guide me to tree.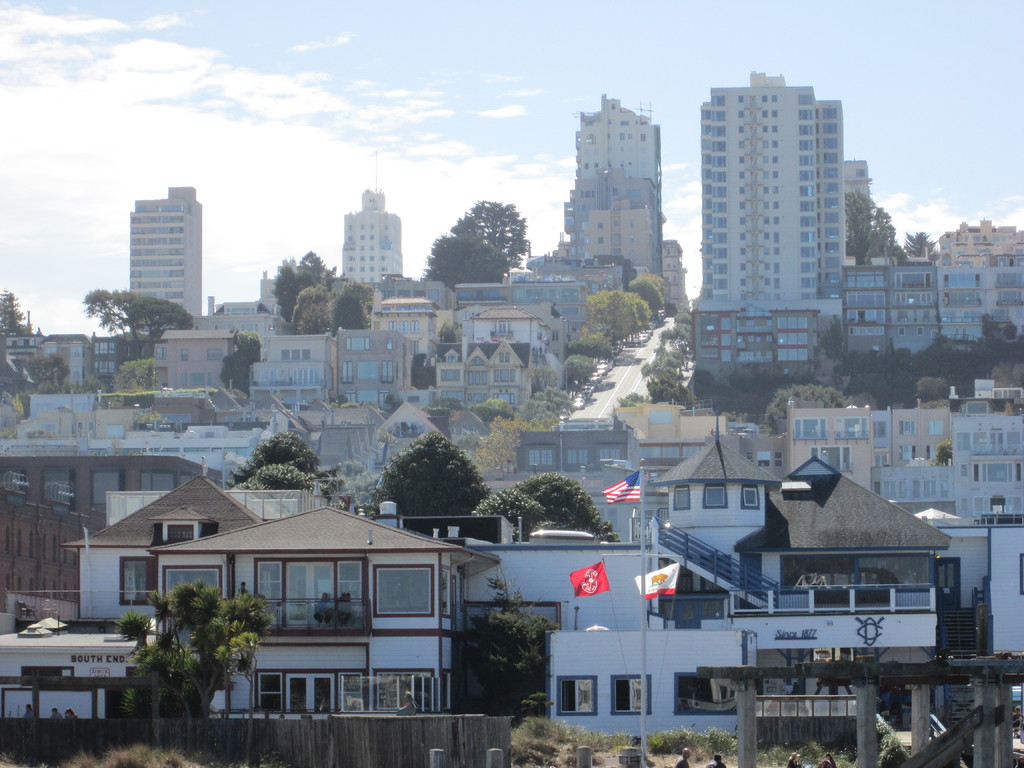
Guidance: crop(234, 431, 345, 490).
